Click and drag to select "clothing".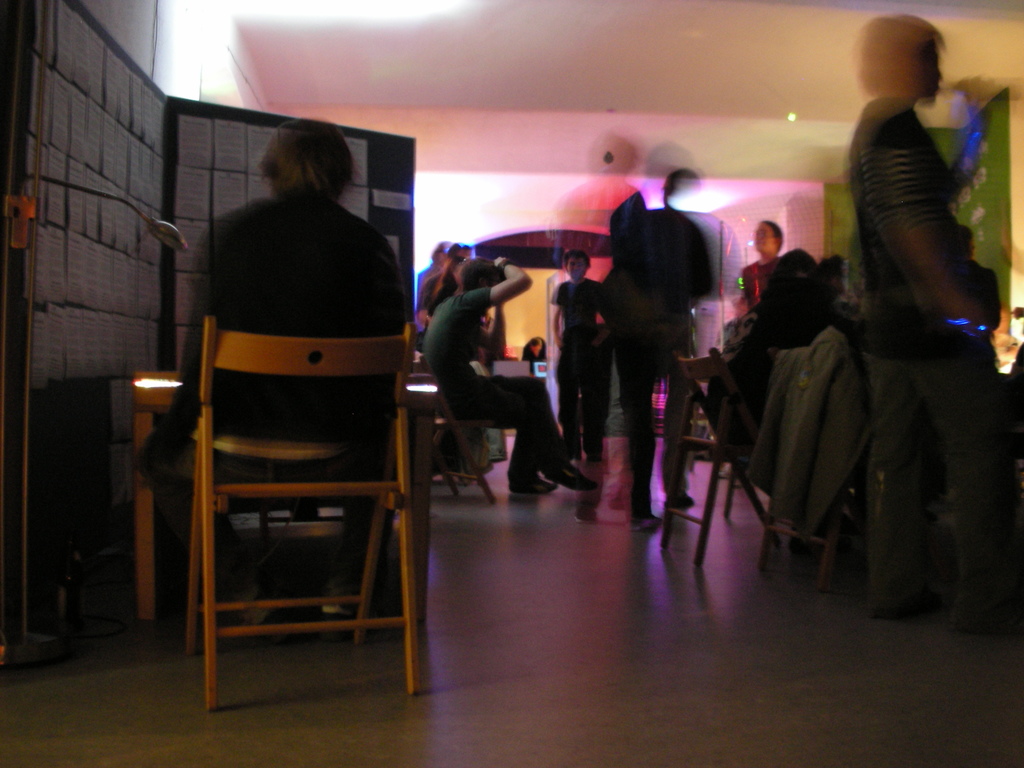
Selection: 556 278 600 449.
